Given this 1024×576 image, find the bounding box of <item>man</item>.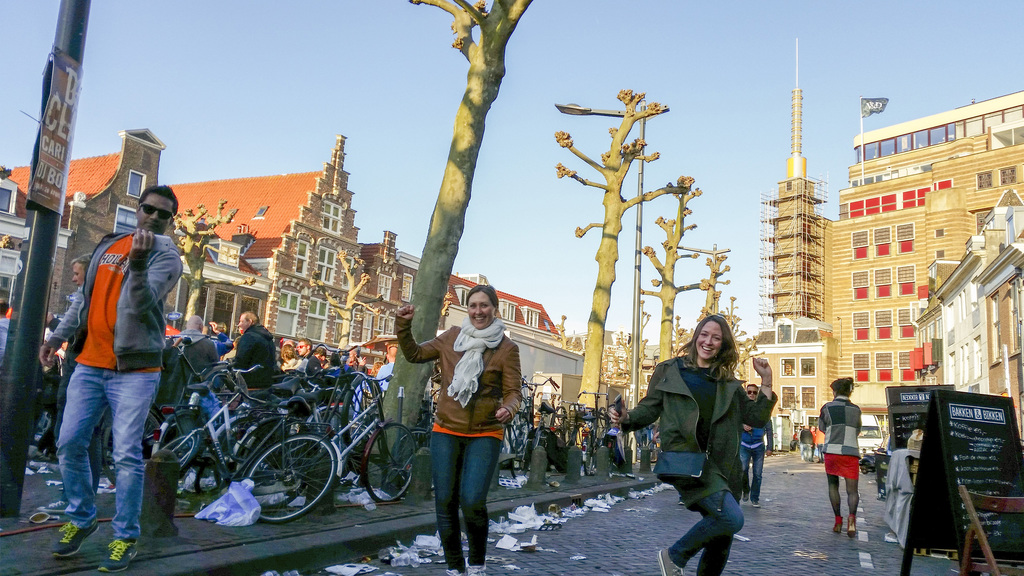
{"left": 225, "top": 307, "right": 278, "bottom": 390}.
